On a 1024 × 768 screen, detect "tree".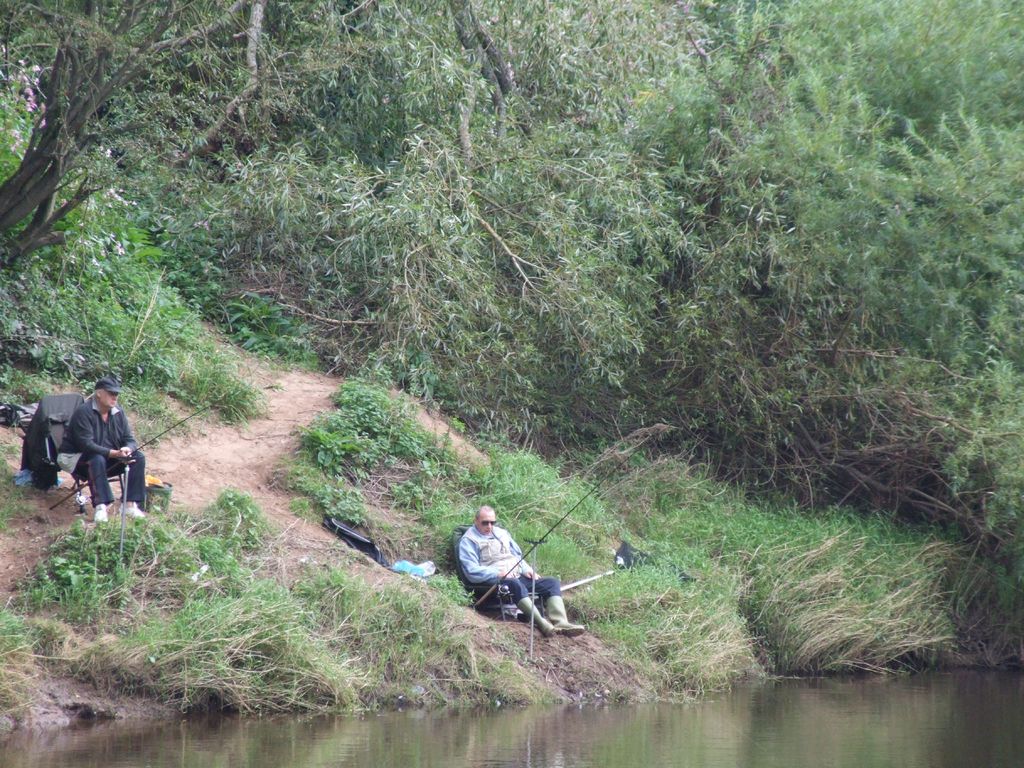
(661,94,1023,668).
